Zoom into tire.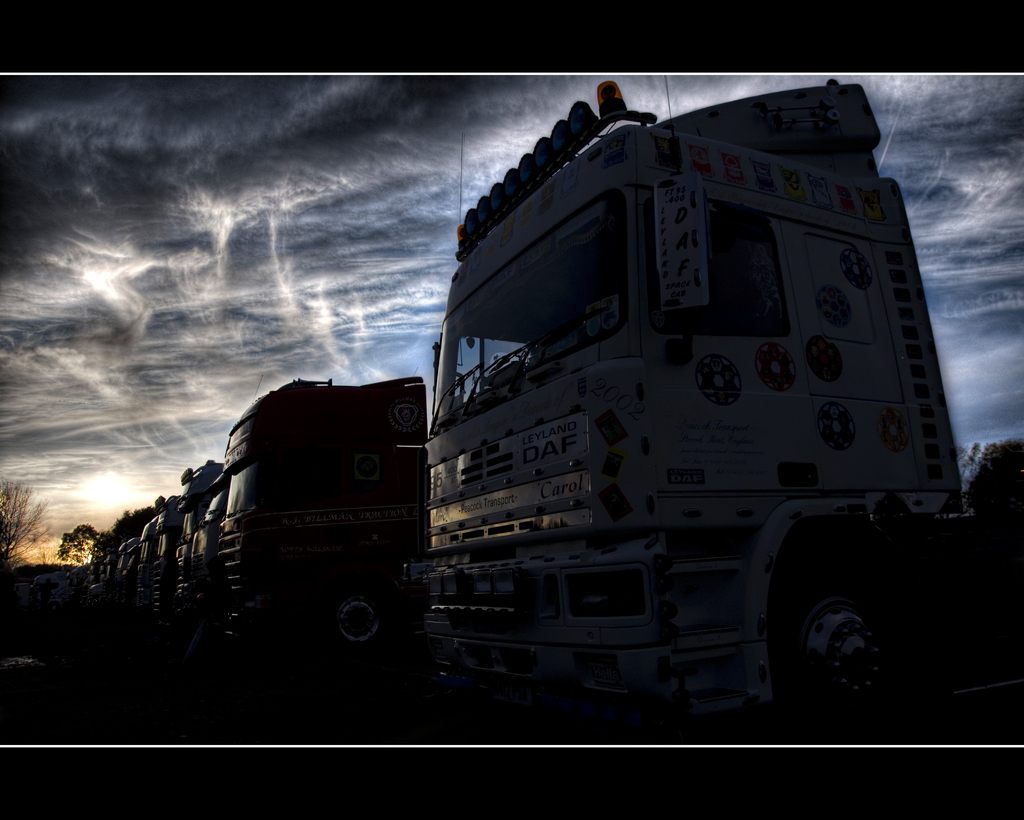
Zoom target: {"x1": 785, "y1": 568, "x2": 910, "y2": 703}.
